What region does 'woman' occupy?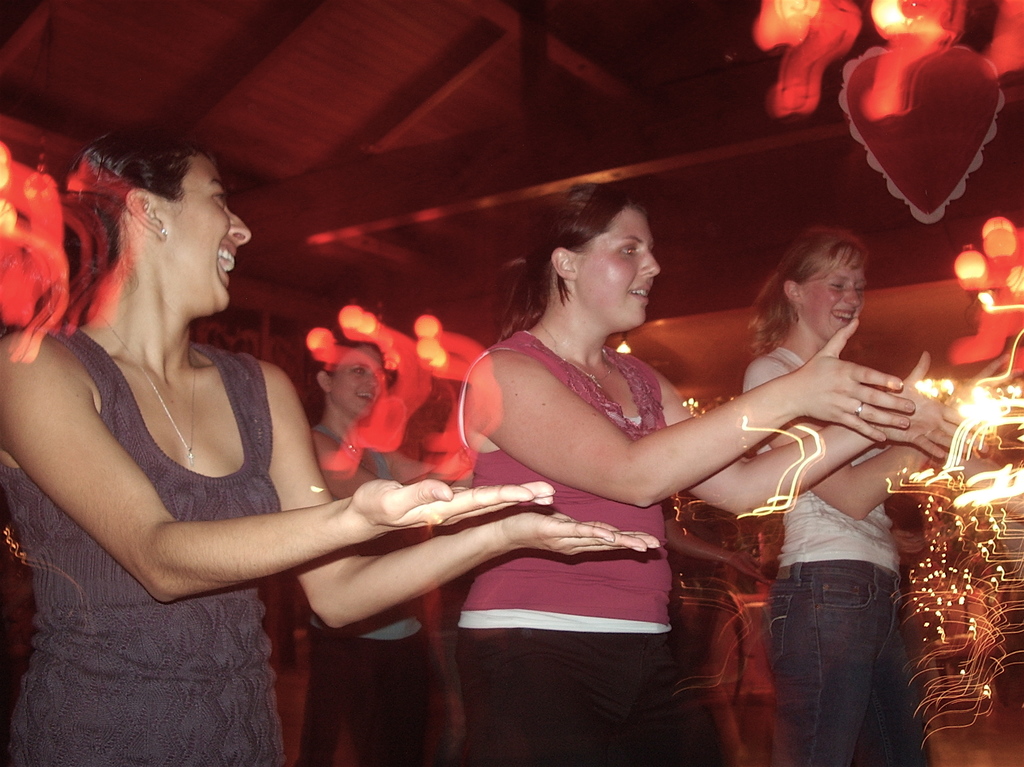
bbox(31, 100, 507, 742).
